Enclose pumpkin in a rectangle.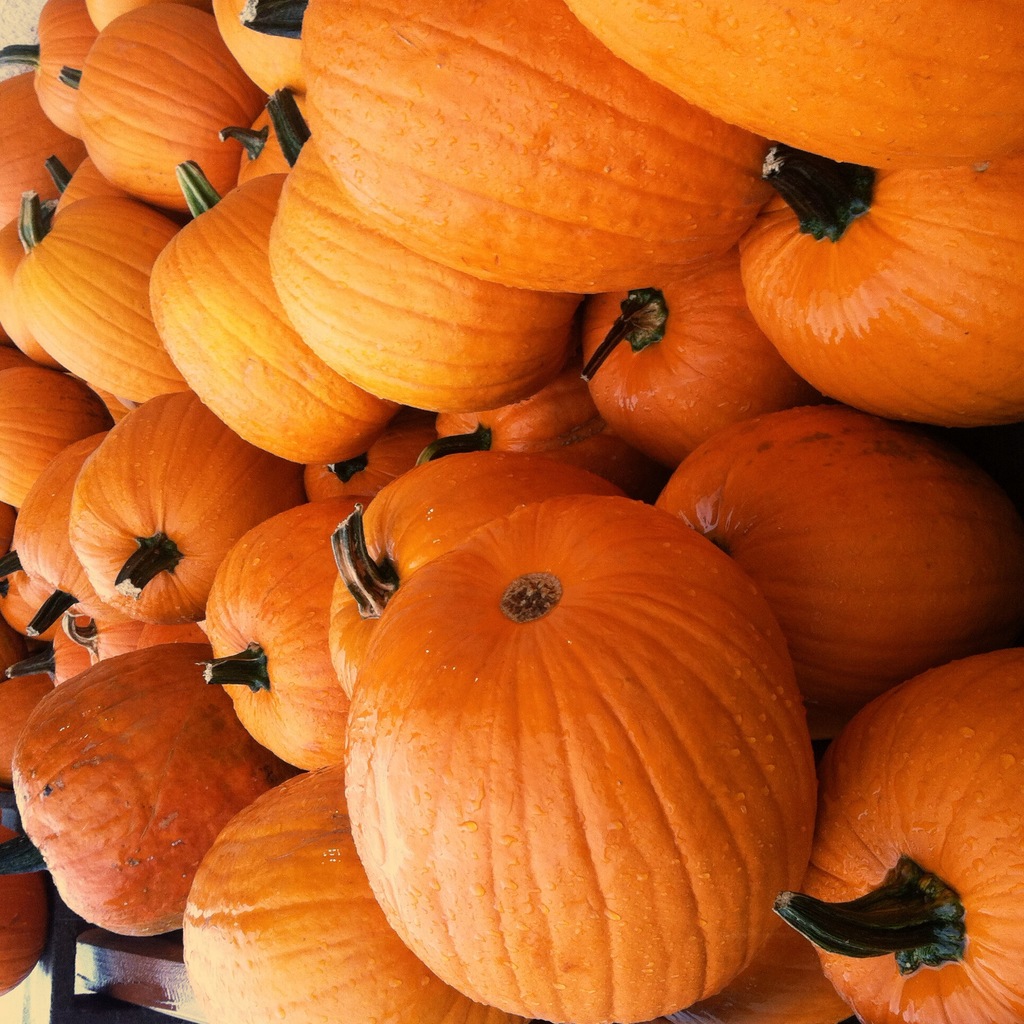
bbox(764, 646, 1023, 1023).
